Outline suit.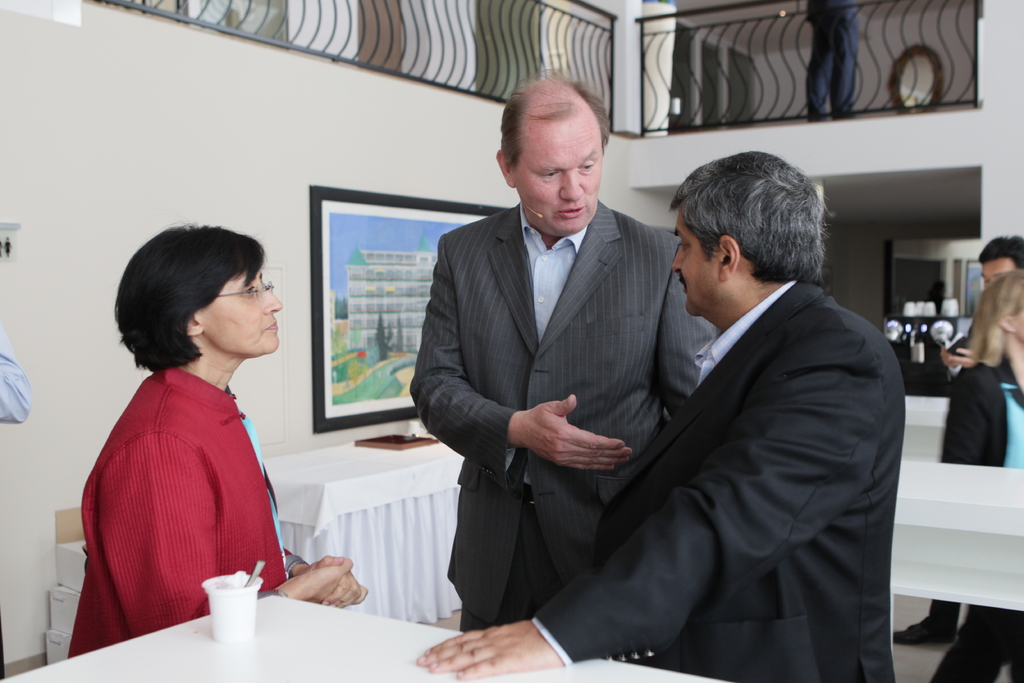
Outline: <bbox>530, 279, 897, 682</bbox>.
